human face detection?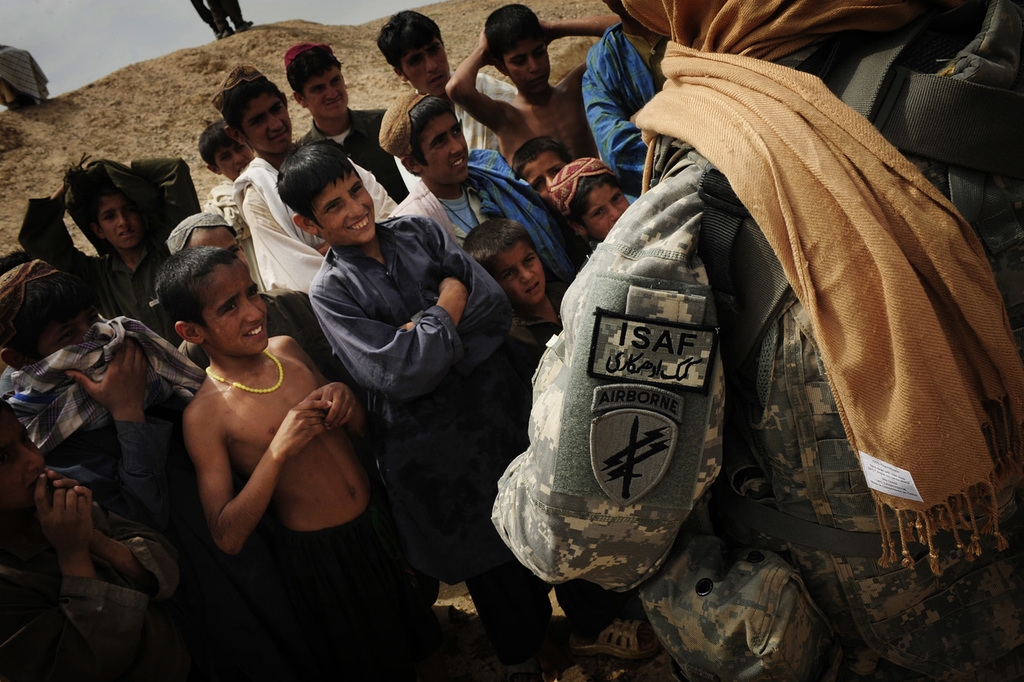
(580,190,624,233)
